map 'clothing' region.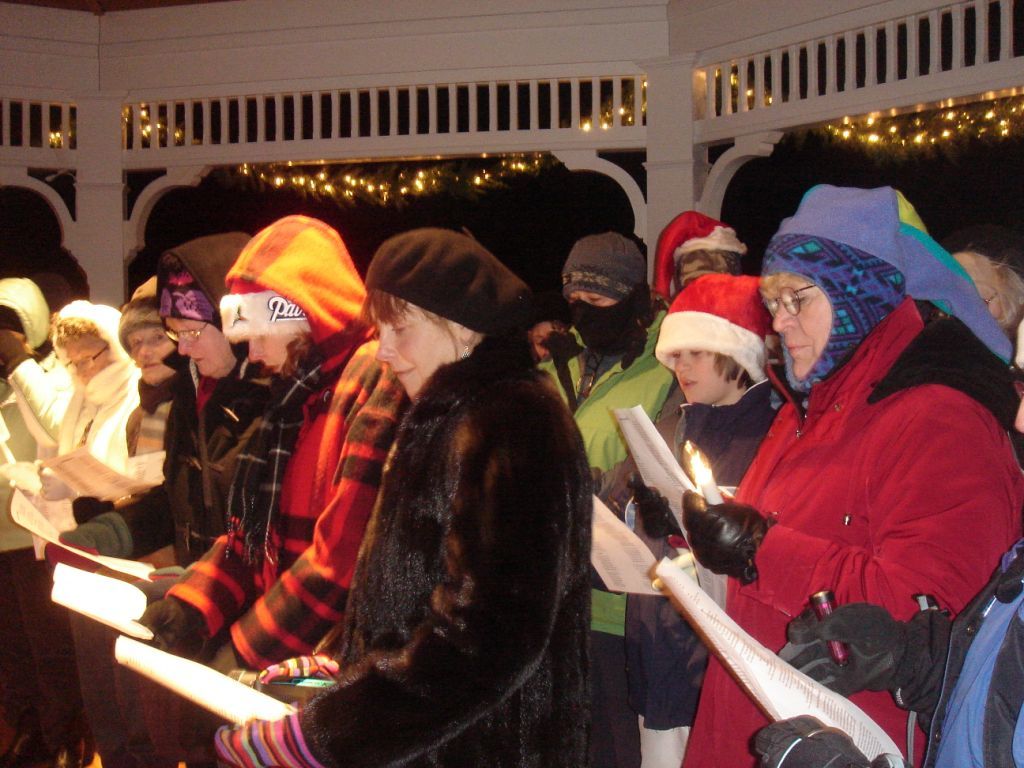
Mapped to 138,286,172,558.
